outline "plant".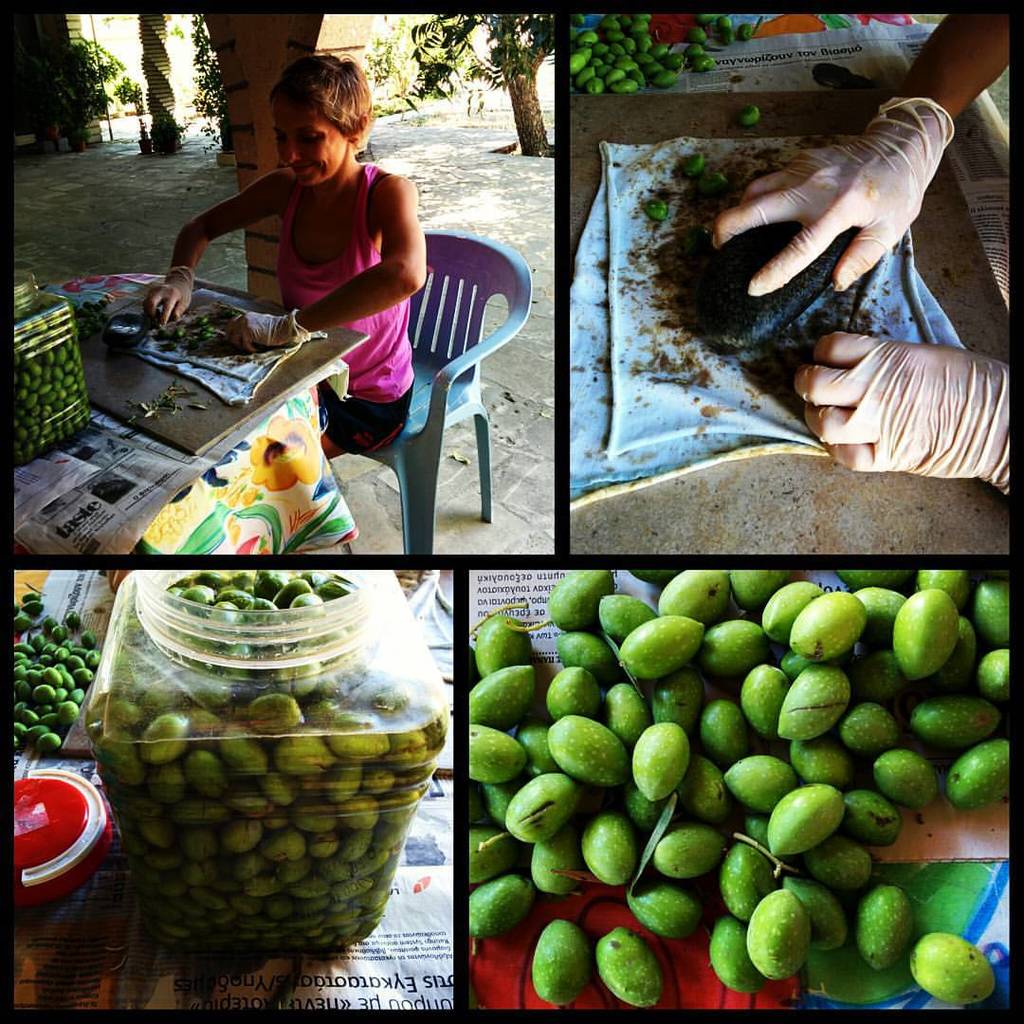
Outline: select_region(104, 68, 141, 109).
